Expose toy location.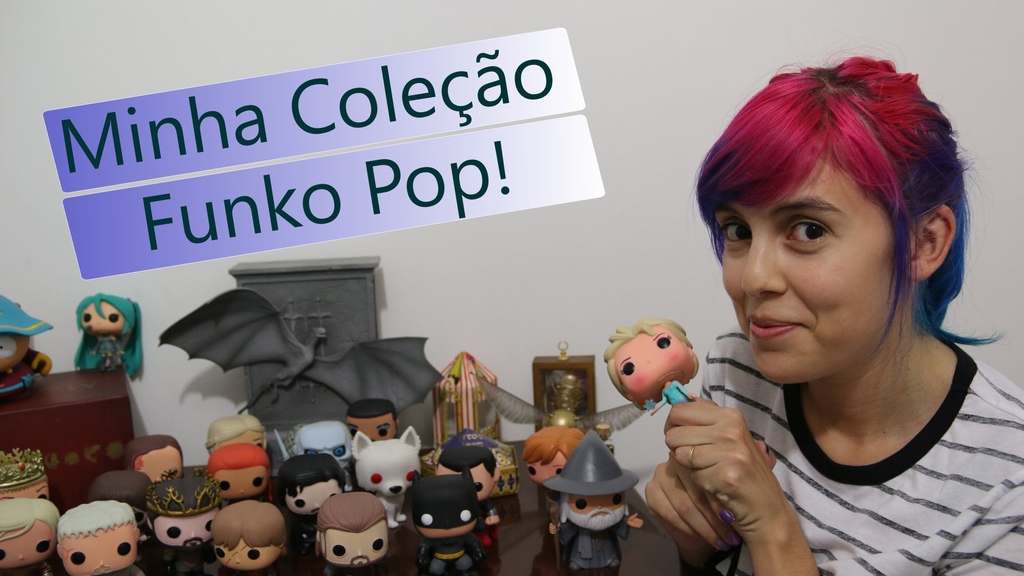
Exposed at locate(70, 288, 152, 378).
